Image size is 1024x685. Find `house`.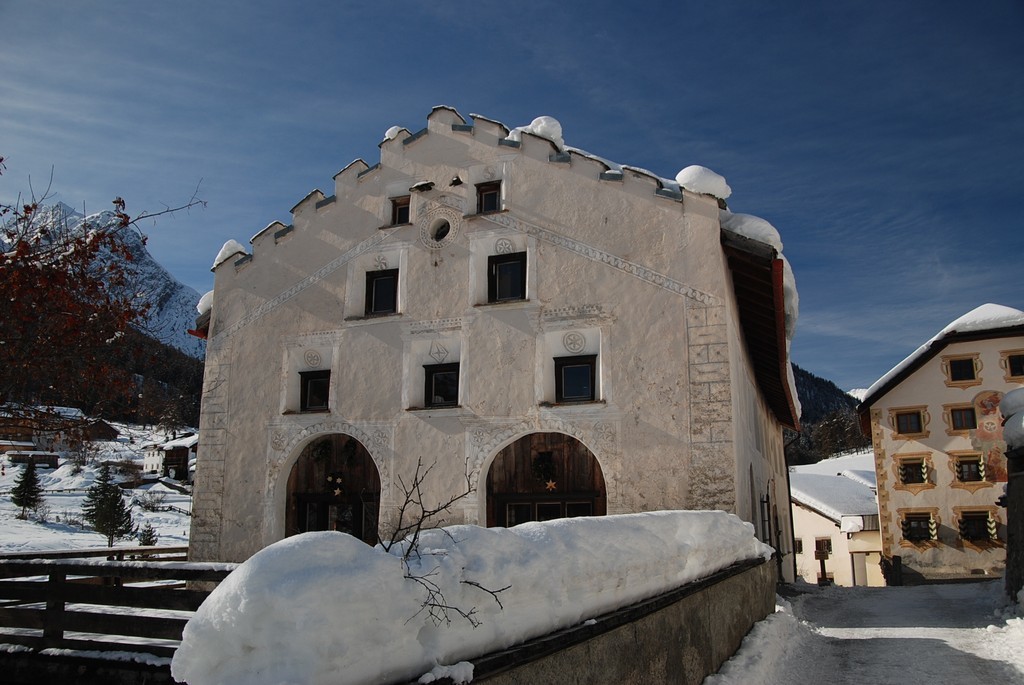
[x1=863, y1=307, x2=1023, y2=579].
